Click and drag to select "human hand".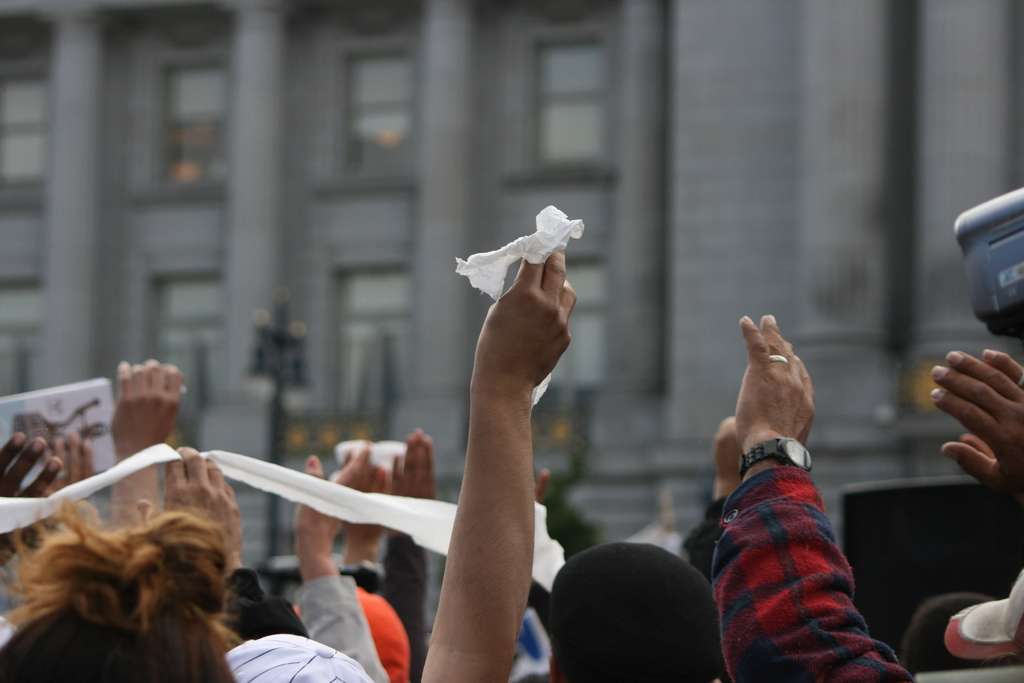
Selection: [727,322,837,493].
